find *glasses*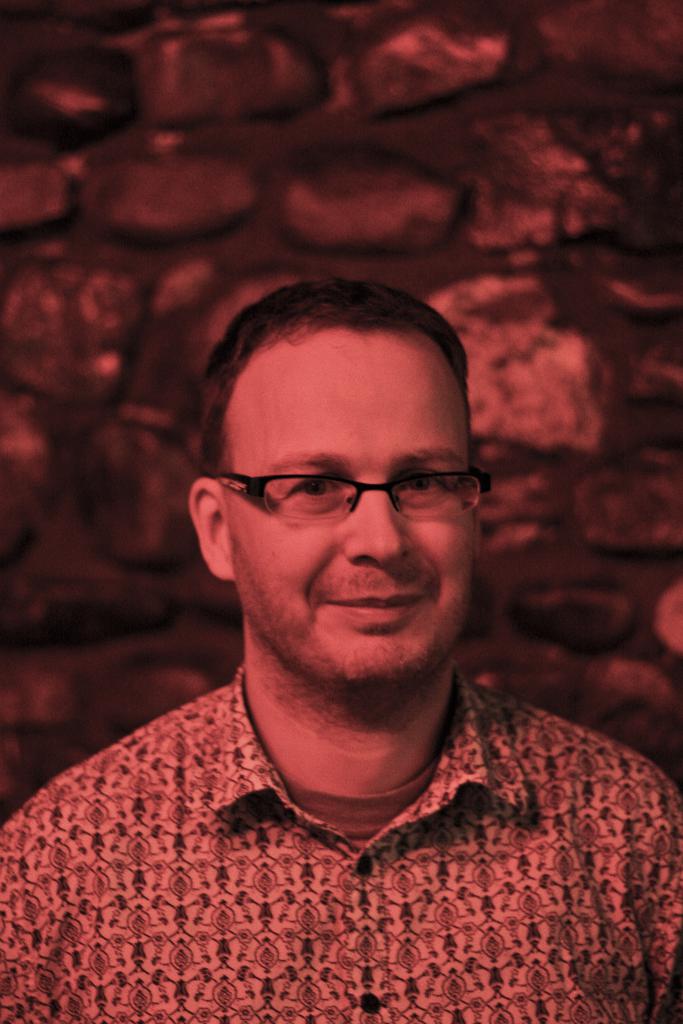
[206, 455, 484, 531]
